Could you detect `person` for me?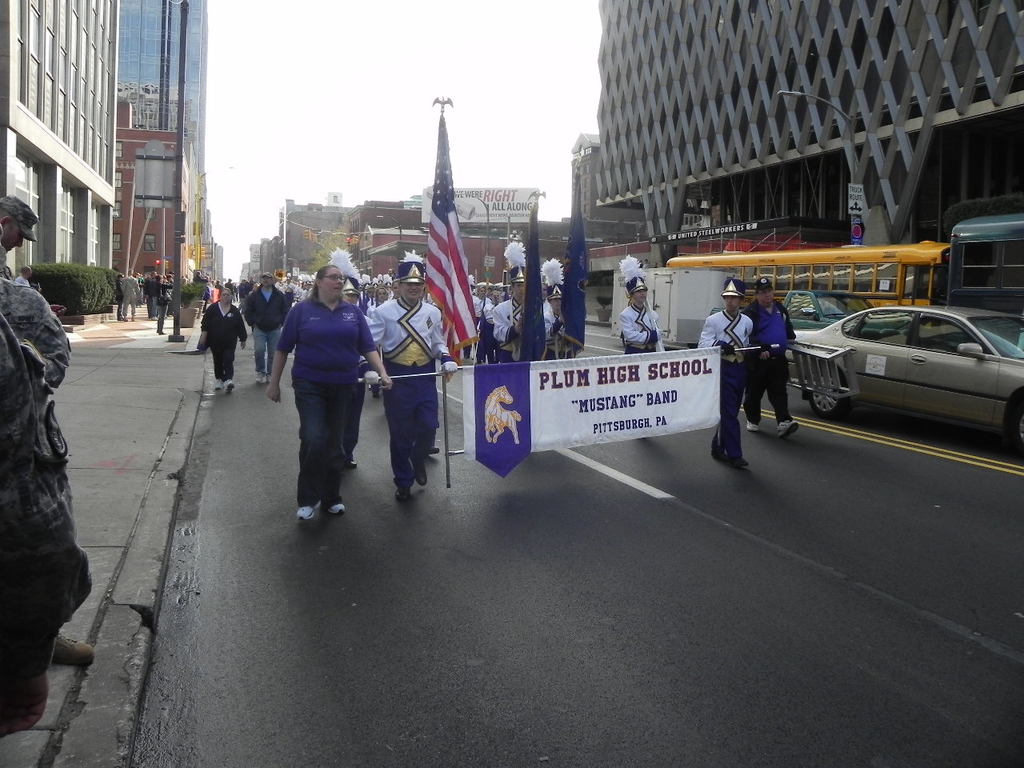
Detection result: Rect(740, 274, 796, 418).
